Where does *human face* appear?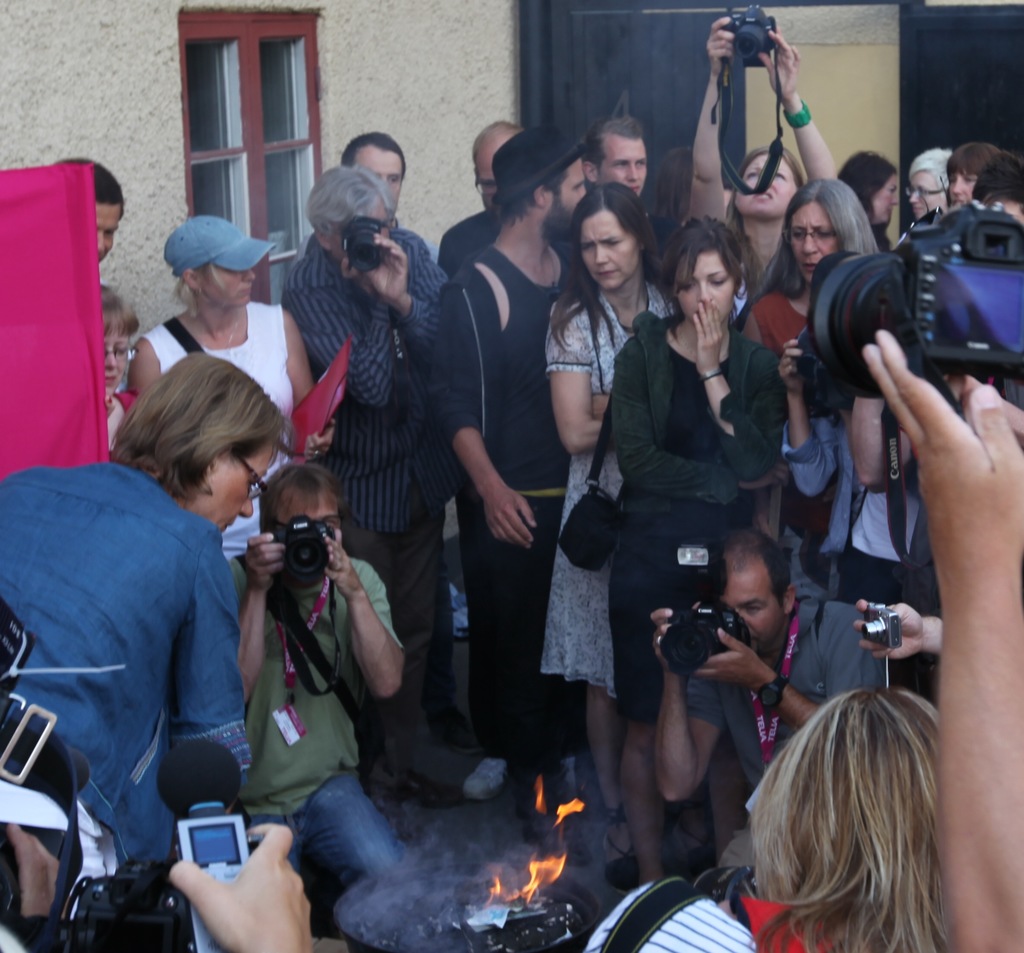
Appears at bbox=(792, 198, 839, 277).
